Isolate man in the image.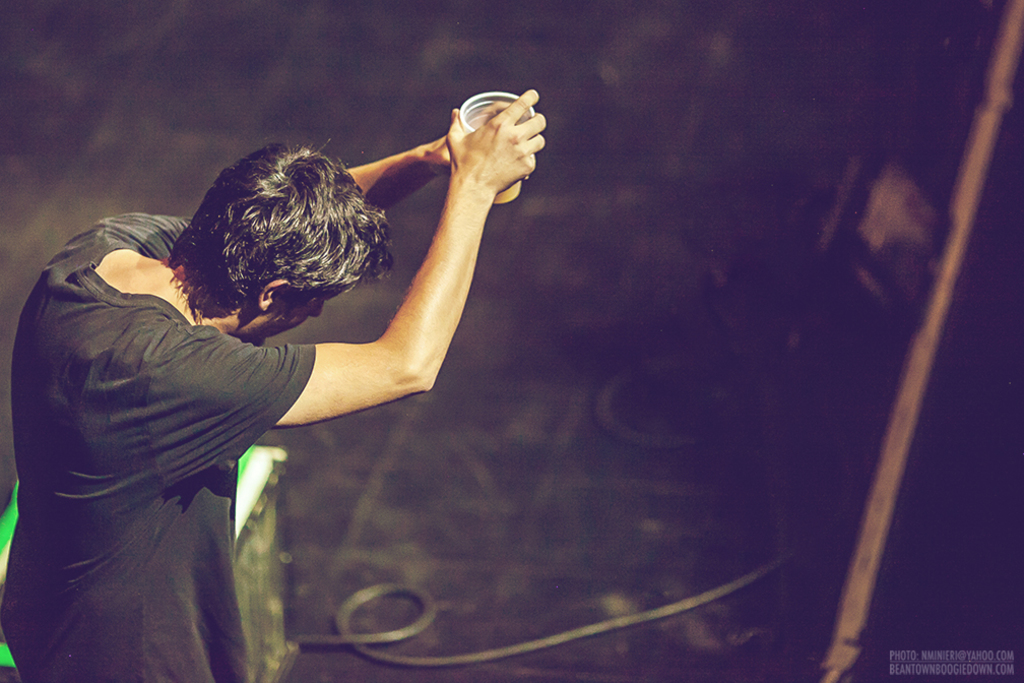
Isolated region: (25, 106, 554, 651).
